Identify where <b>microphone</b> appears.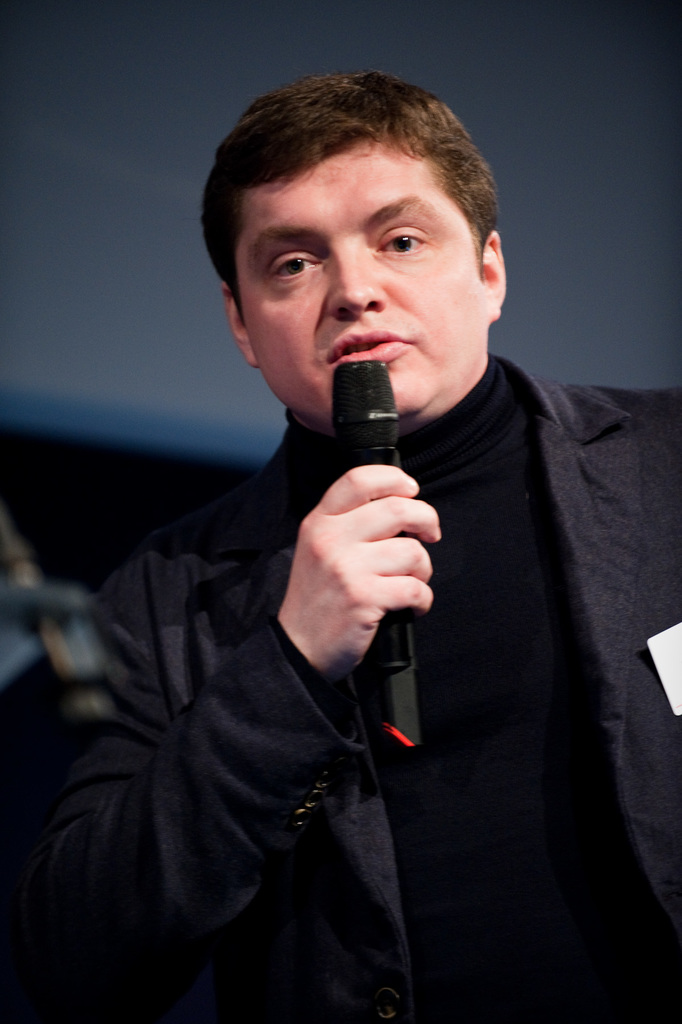
Appears at 307:344:414:770.
